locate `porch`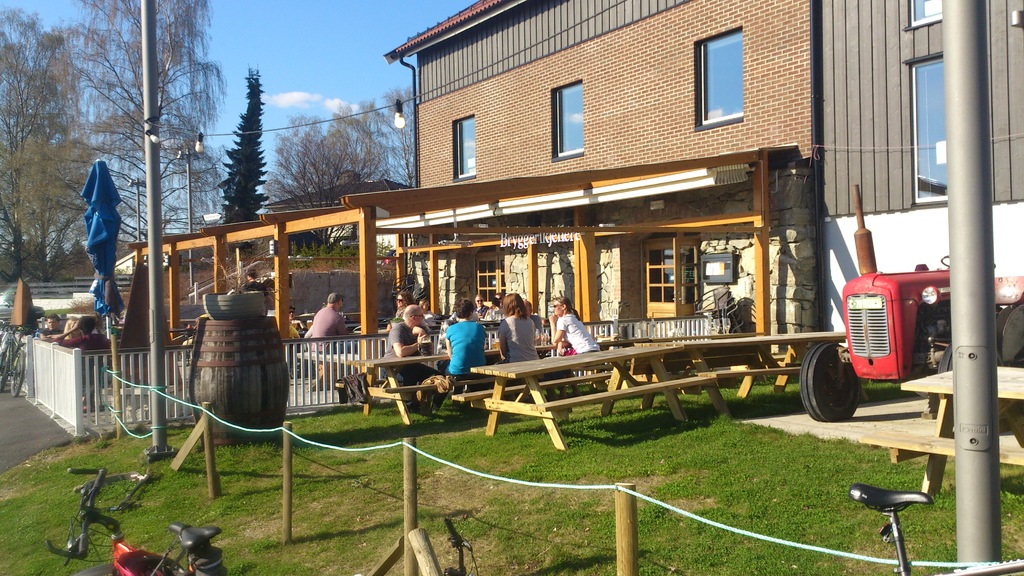
region(0, 310, 755, 442)
